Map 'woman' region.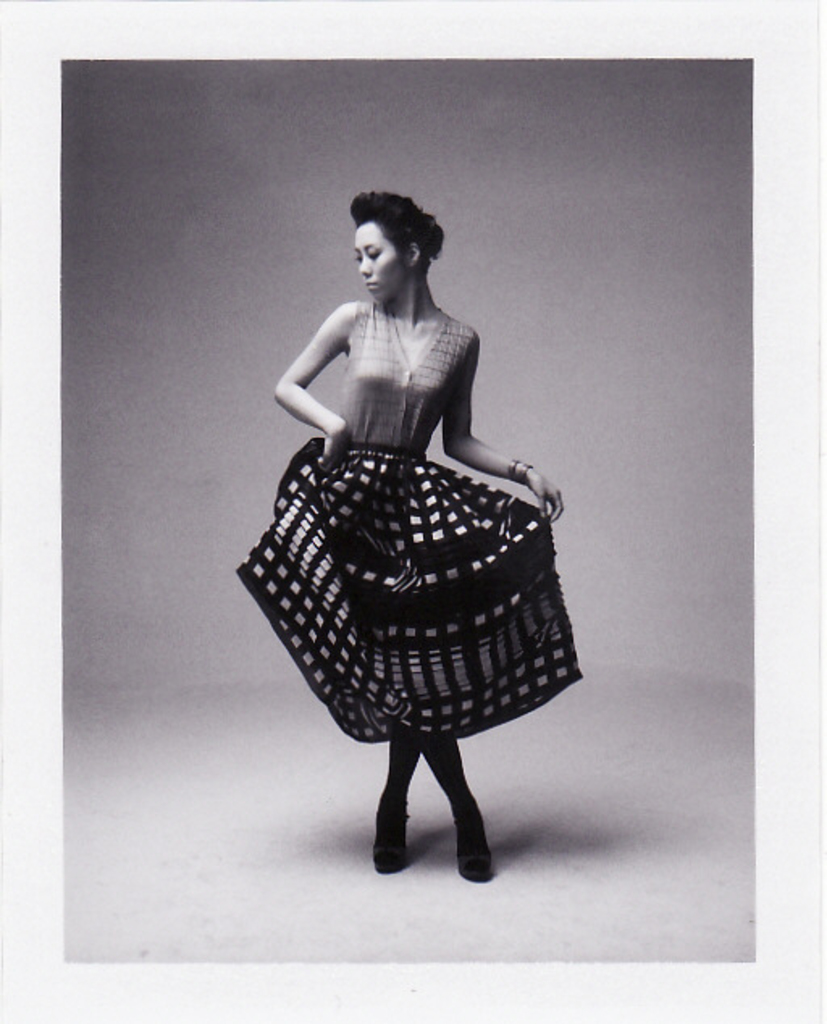
Mapped to [223,171,581,874].
